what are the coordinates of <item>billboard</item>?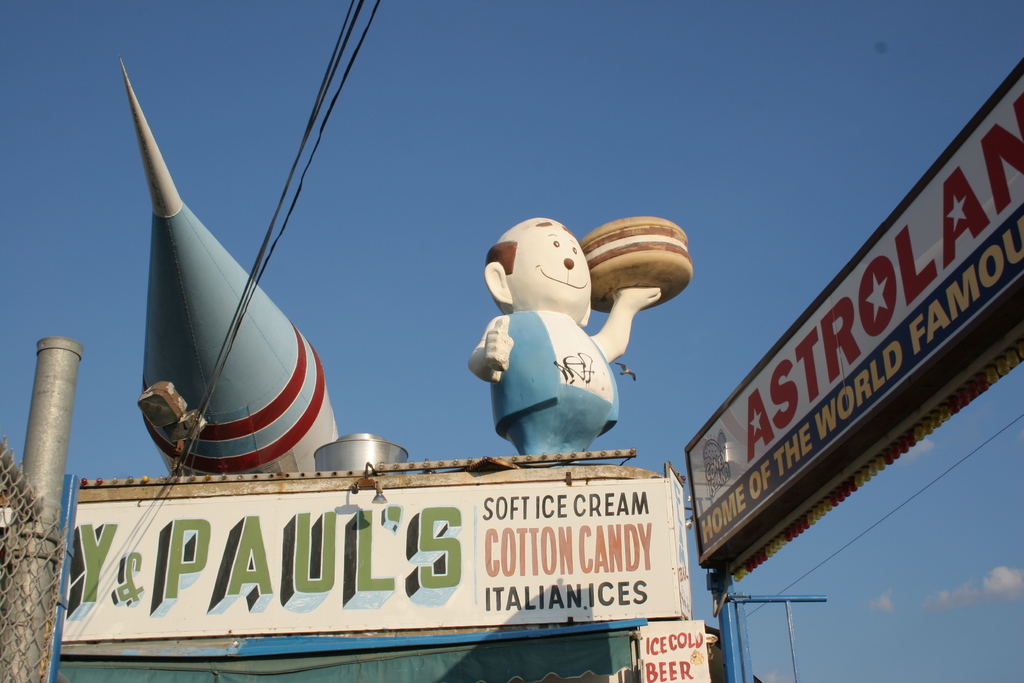
<bbox>31, 472, 677, 645</bbox>.
